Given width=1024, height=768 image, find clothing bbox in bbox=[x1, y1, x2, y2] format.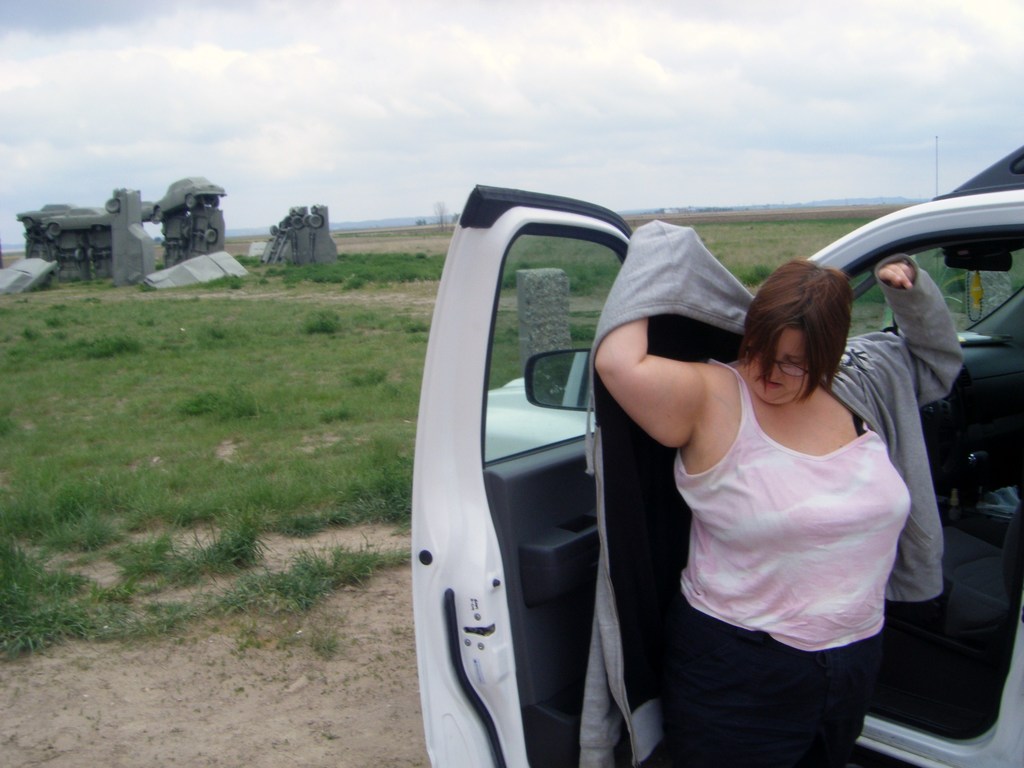
bbox=[597, 220, 964, 767].
